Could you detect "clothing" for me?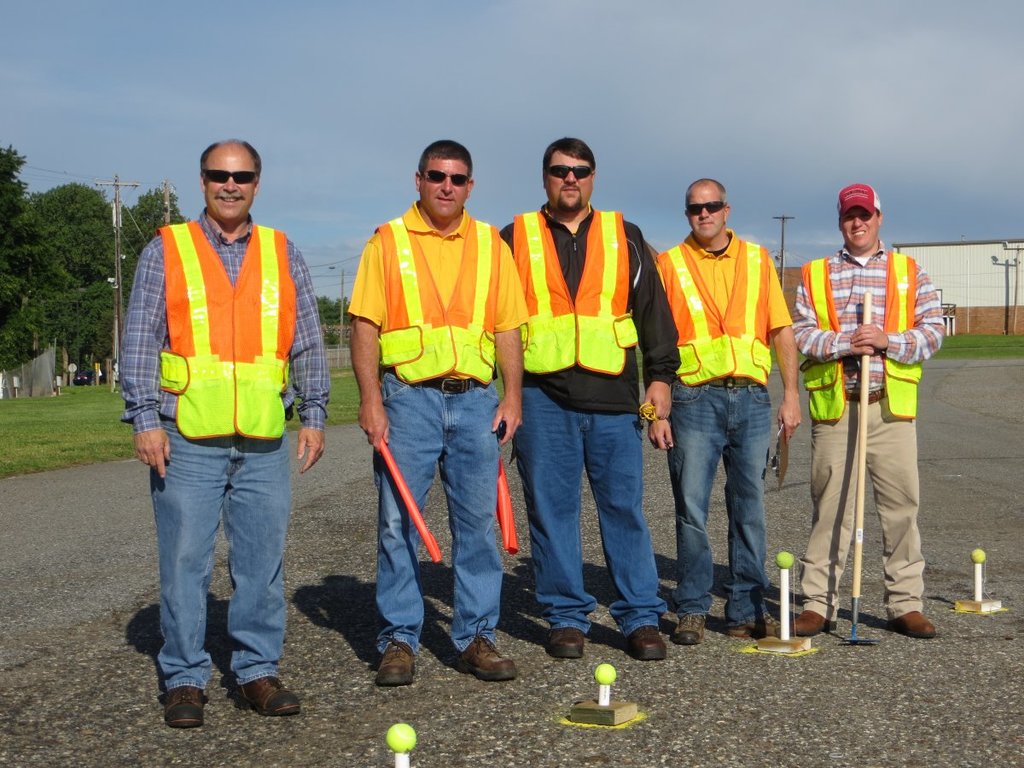
Detection result: bbox=(661, 238, 812, 626).
